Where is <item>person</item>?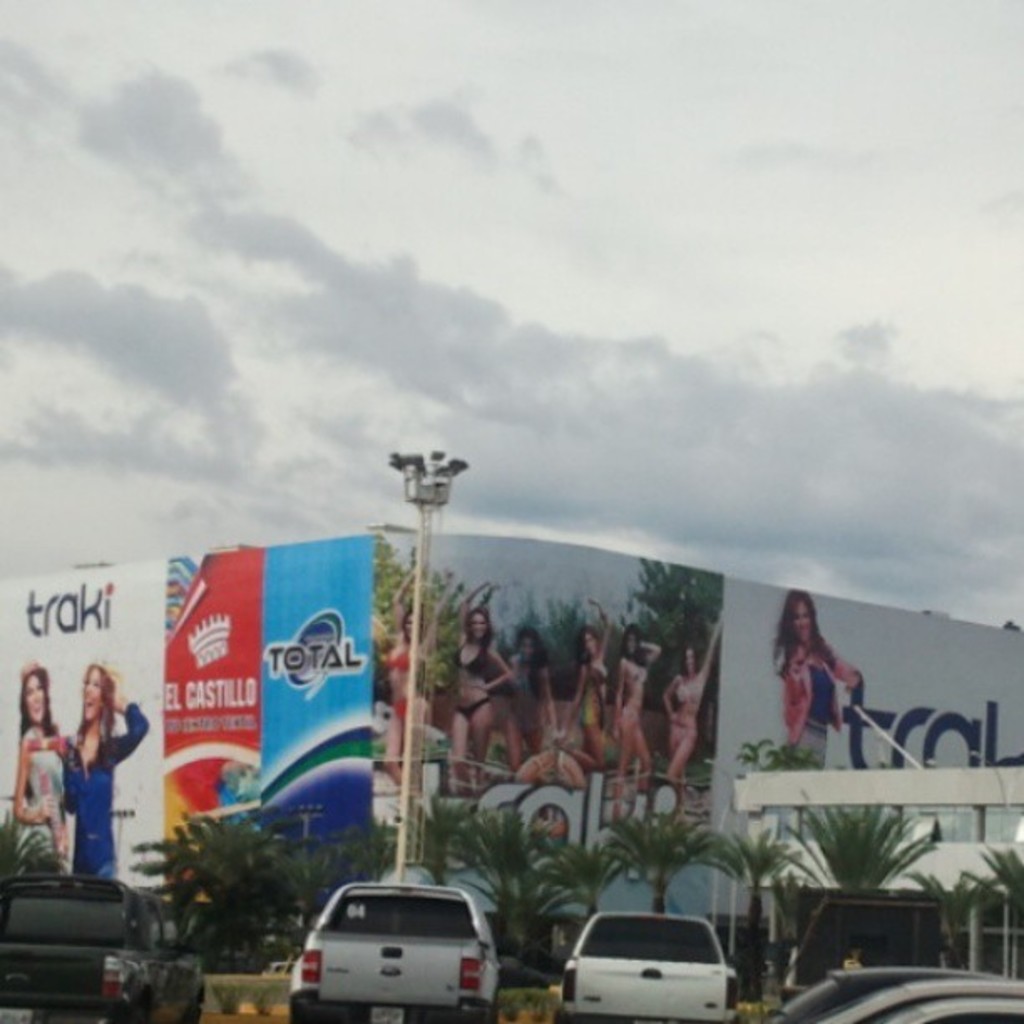
bbox=(607, 619, 658, 800).
